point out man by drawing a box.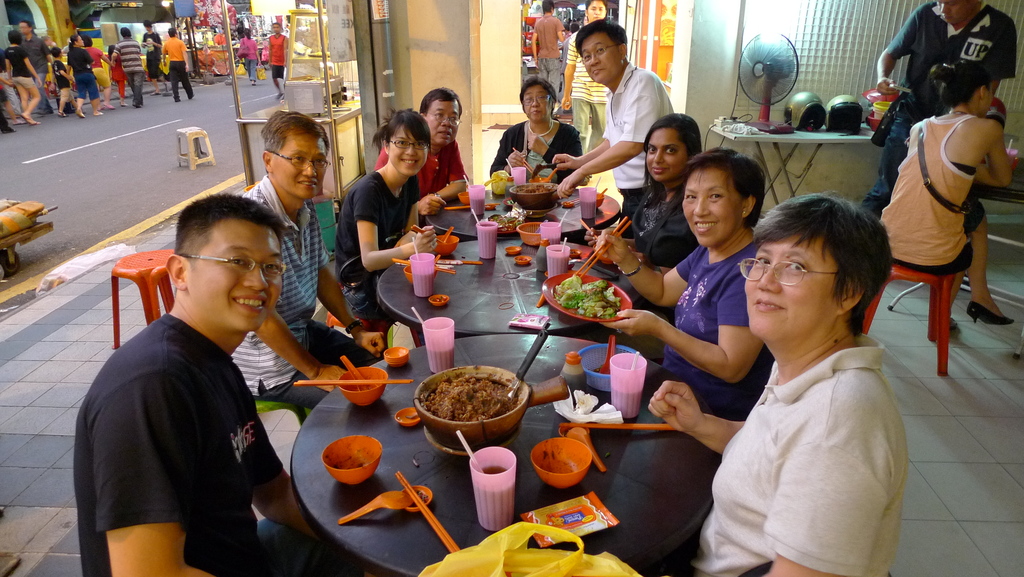
Rect(265, 17, 294, 103).
